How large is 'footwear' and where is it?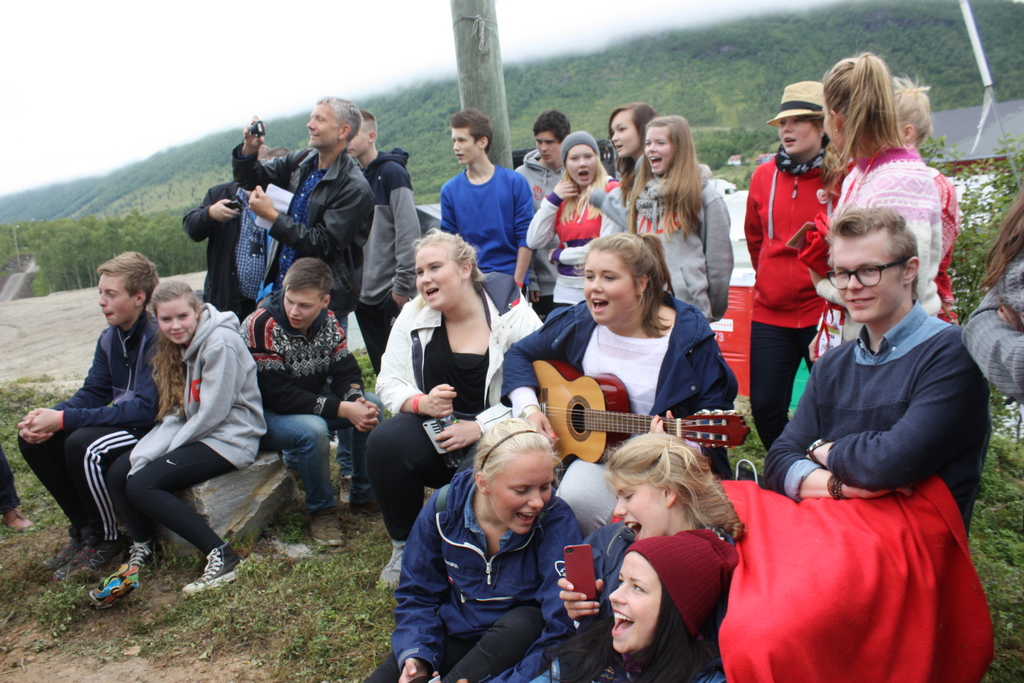
Bounding box: locate(374, 541, 404, 592).
